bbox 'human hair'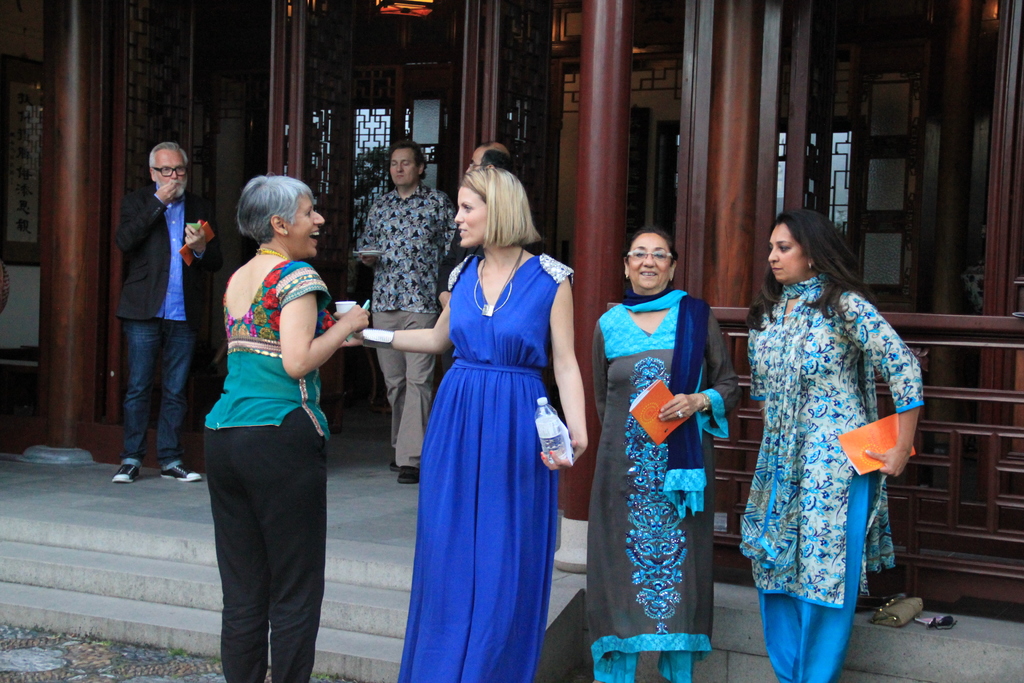
387 138 428 182
